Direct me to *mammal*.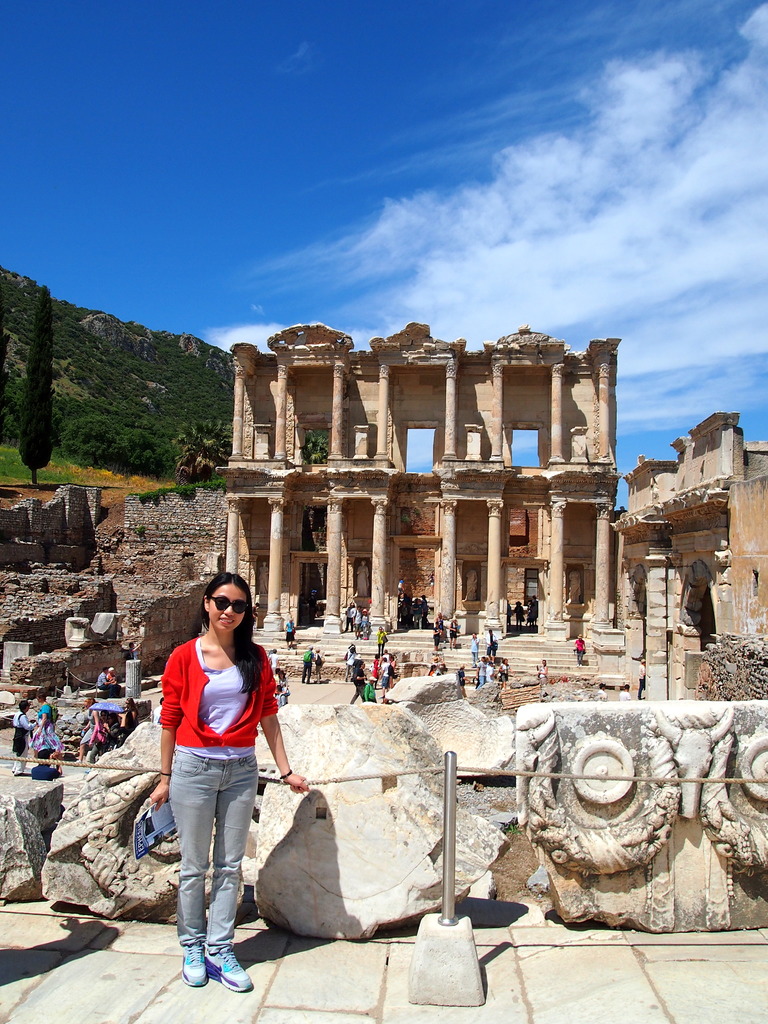
Direction: (x1=636, y1=658, x2=646, y2=701).
